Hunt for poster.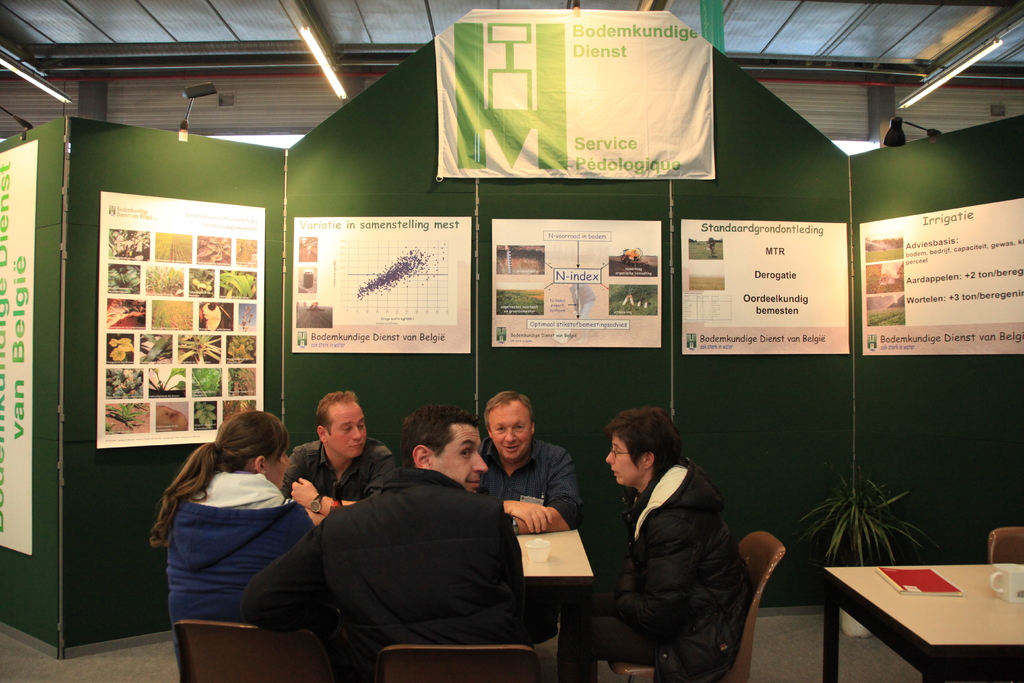
Hunted down at 860 192 1023 354.
